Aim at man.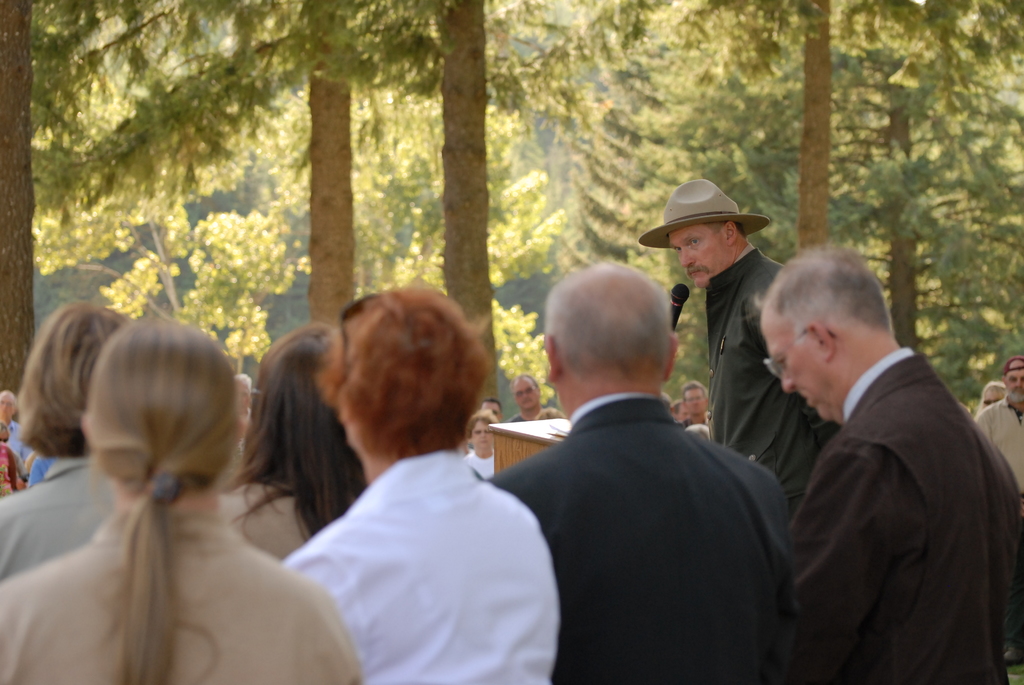
Aimed at left=479, top=396, right=500, bottom=418.
